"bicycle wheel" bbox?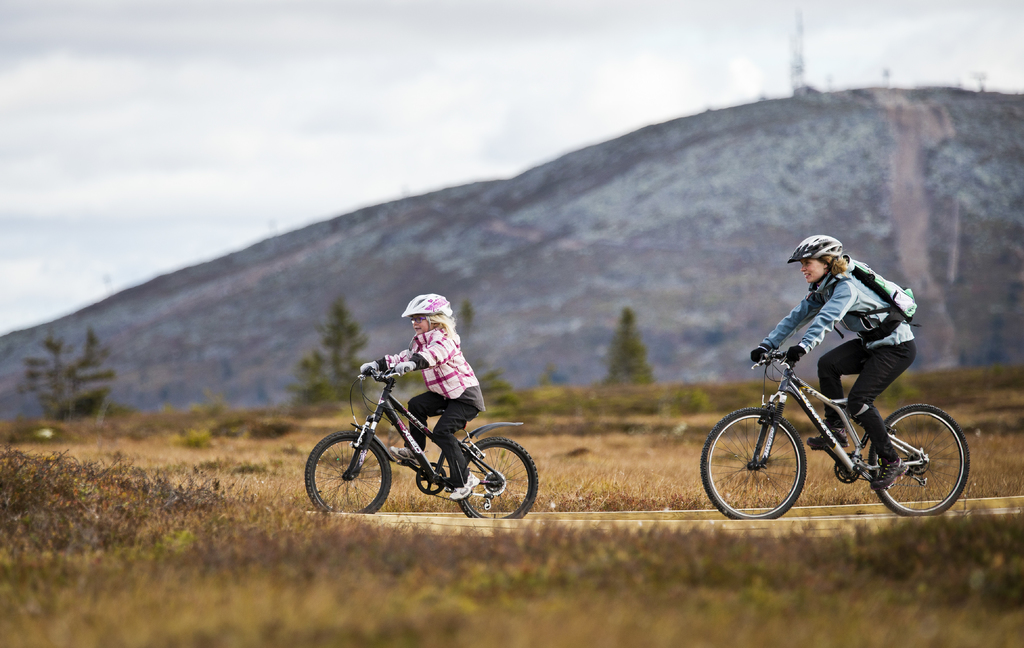
(697,405,808,517)
